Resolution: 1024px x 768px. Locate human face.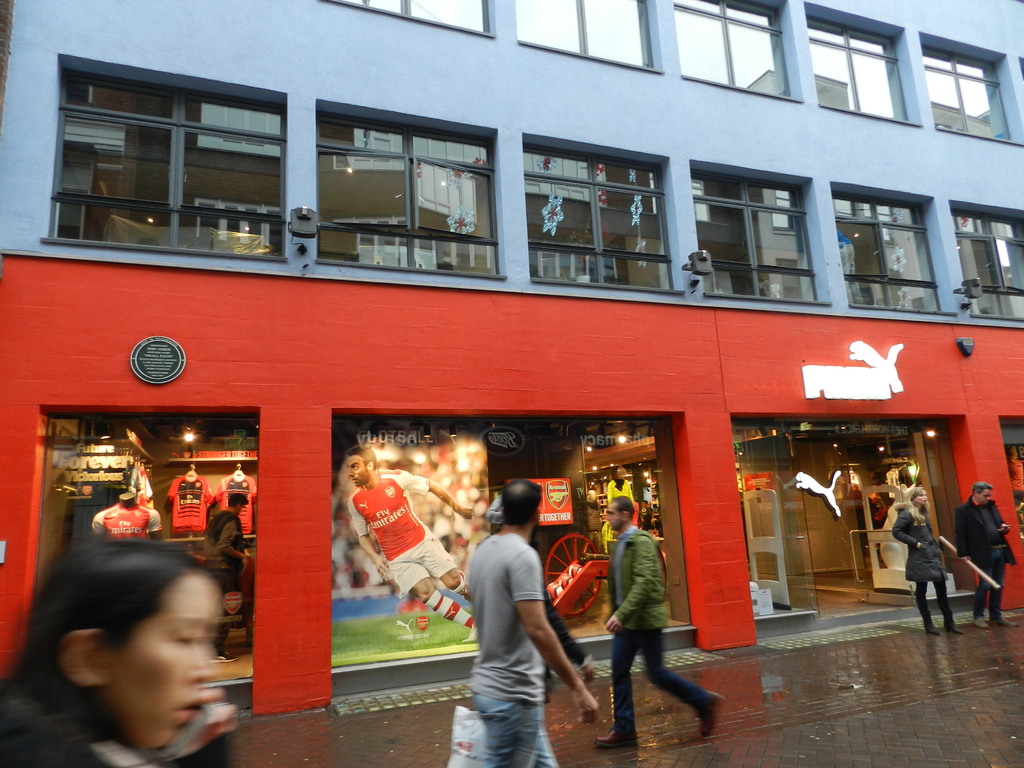
bbox=(602, 506, 628, 531).
